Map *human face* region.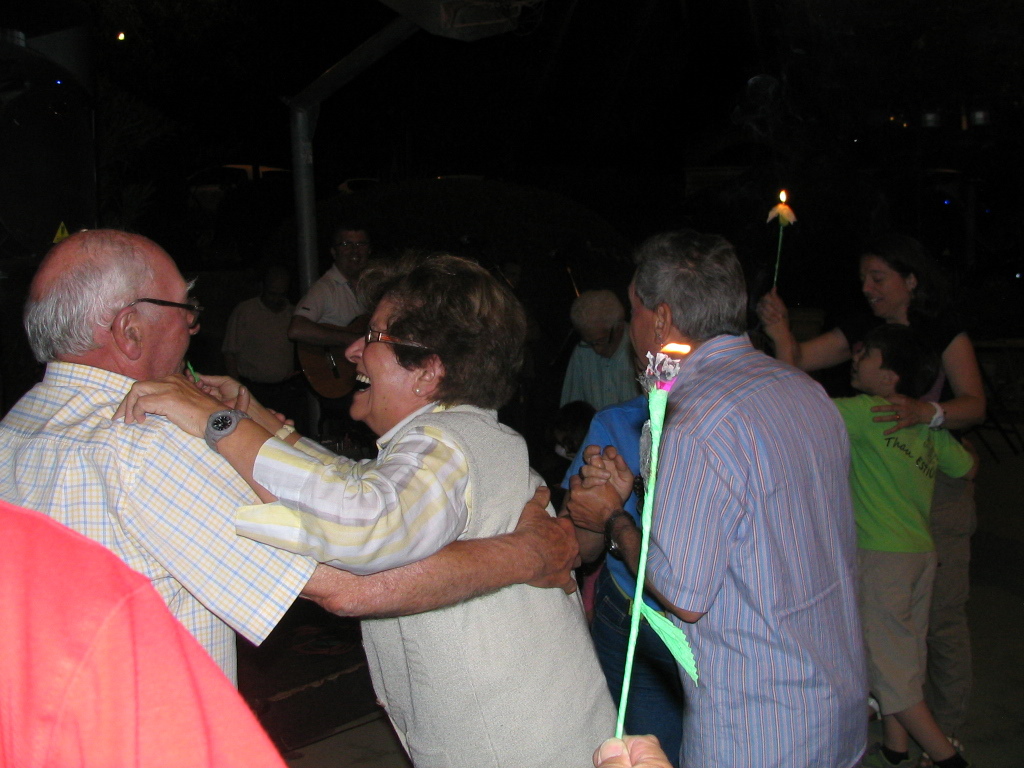
Mapped to {"x1": 857, "y1": 255, "x2": 902, "y2": 314}.
